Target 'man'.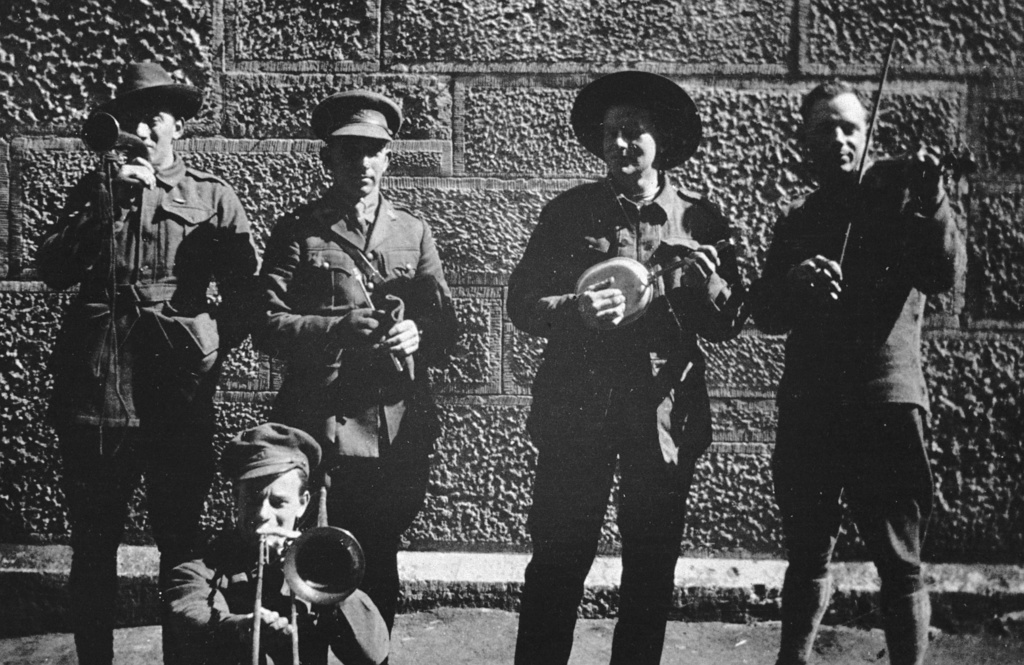
Target region: bbox=(248, 86, 456, 664).
